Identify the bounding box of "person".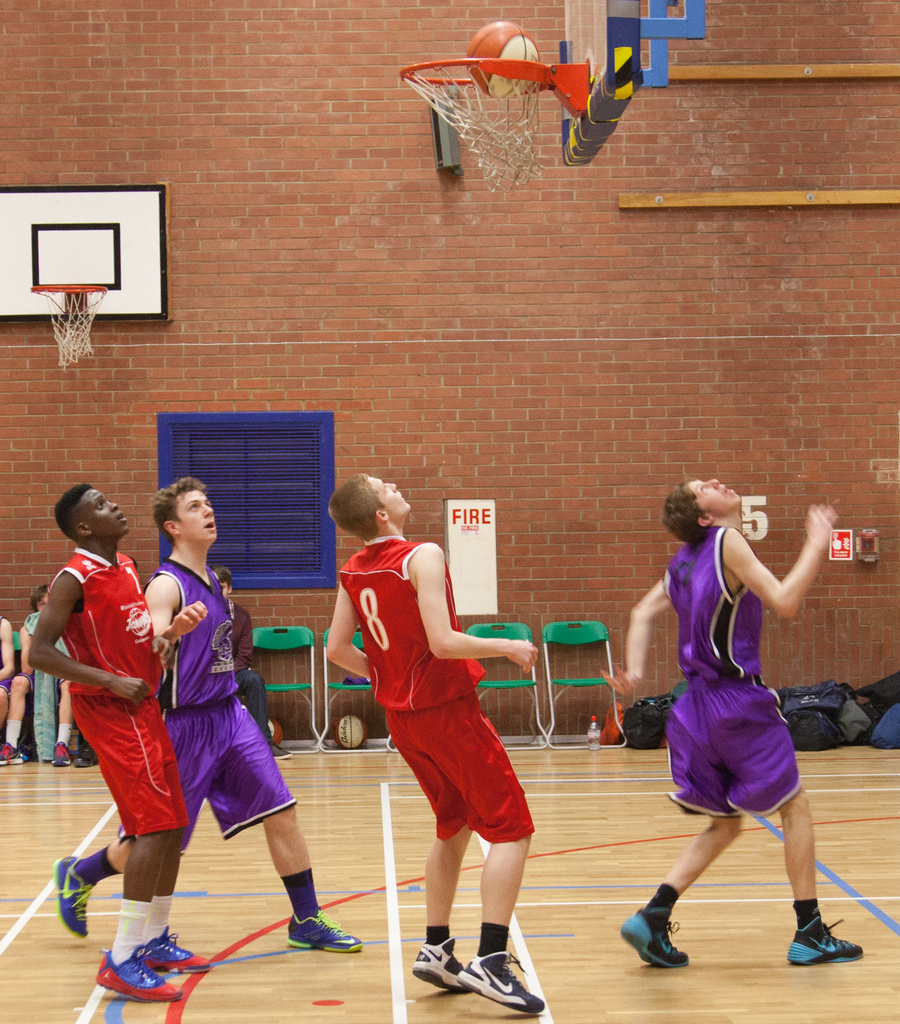
[left=54, top=479, right=367, bottom=949].
